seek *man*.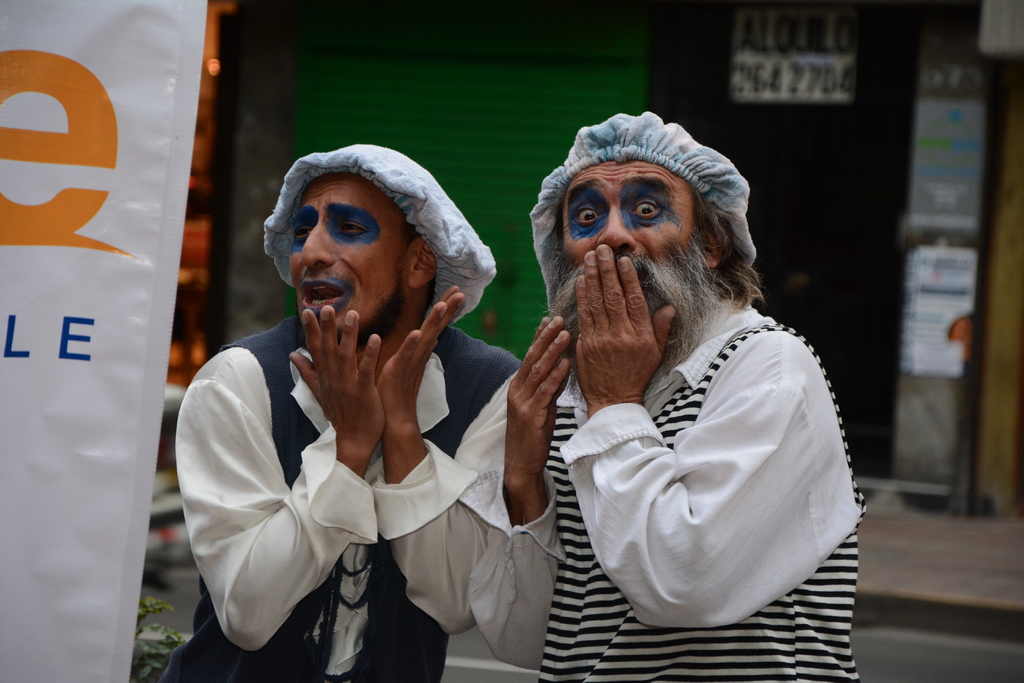
bbox(460, 91, 890, 682).
